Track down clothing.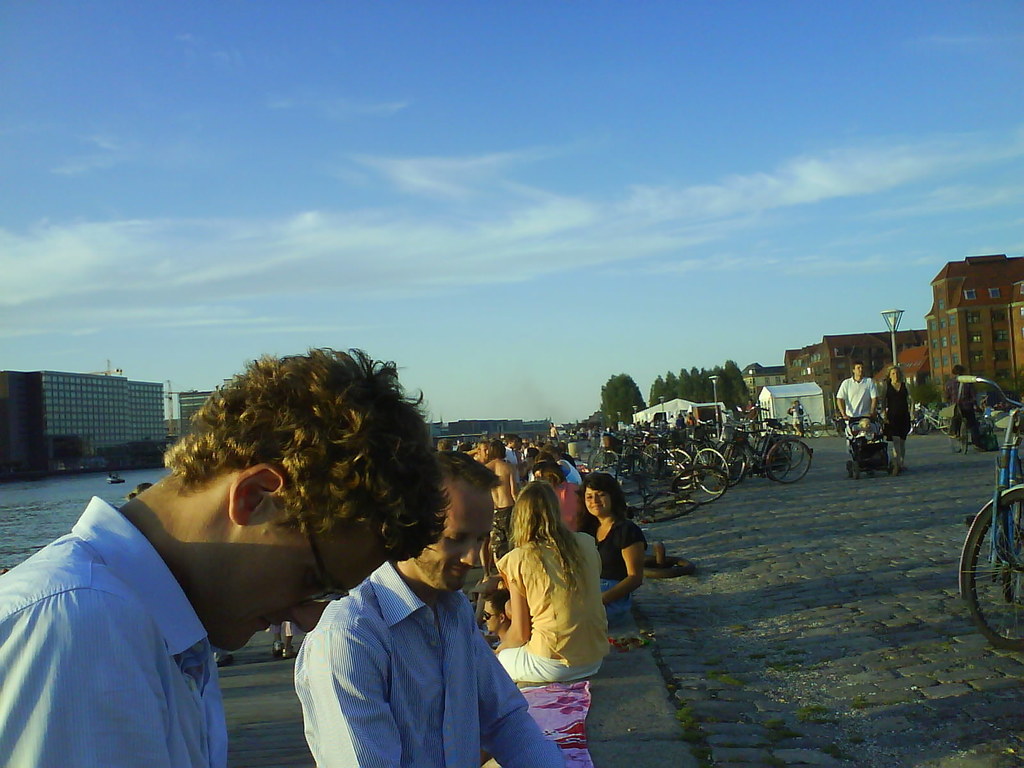
Tracked to 557,481,588,531.
